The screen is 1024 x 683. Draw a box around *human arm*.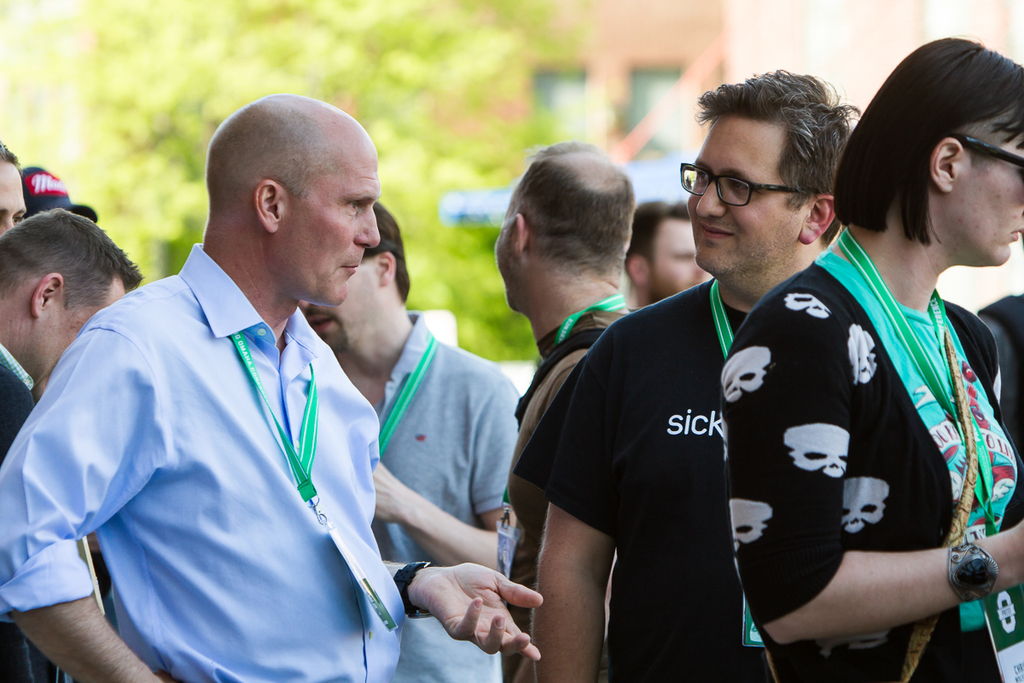
<bbox>959, 304, 1023, 436</bbox>.
